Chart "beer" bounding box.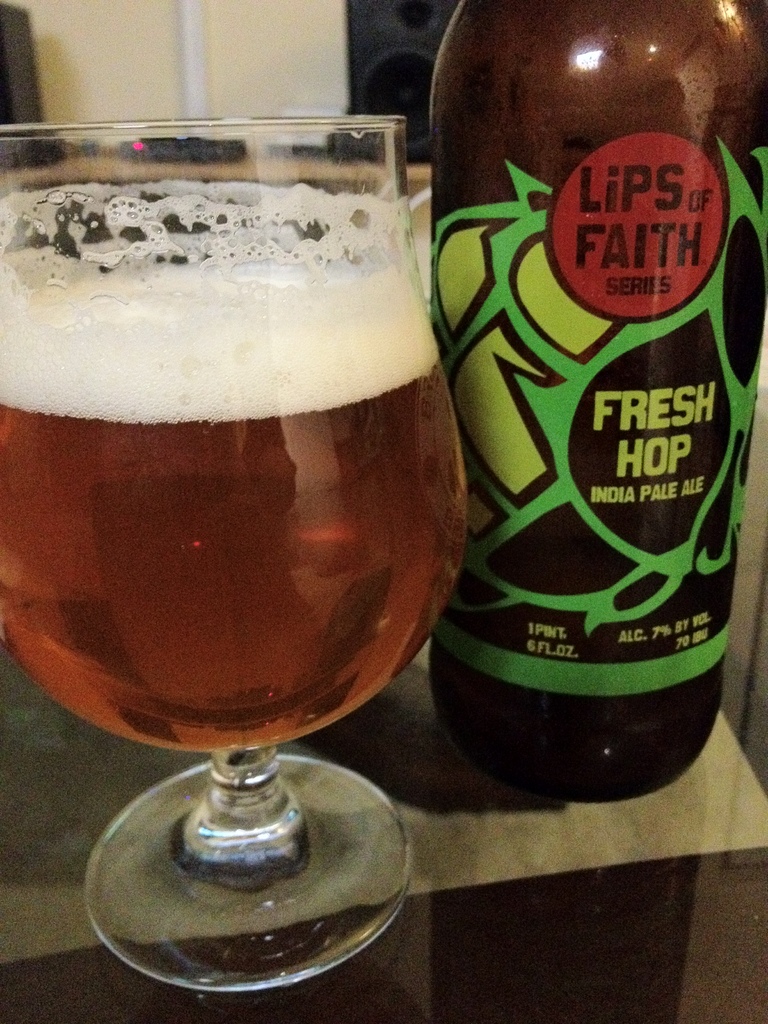
Charted: <region>0, 205, 463, 758</region>.
